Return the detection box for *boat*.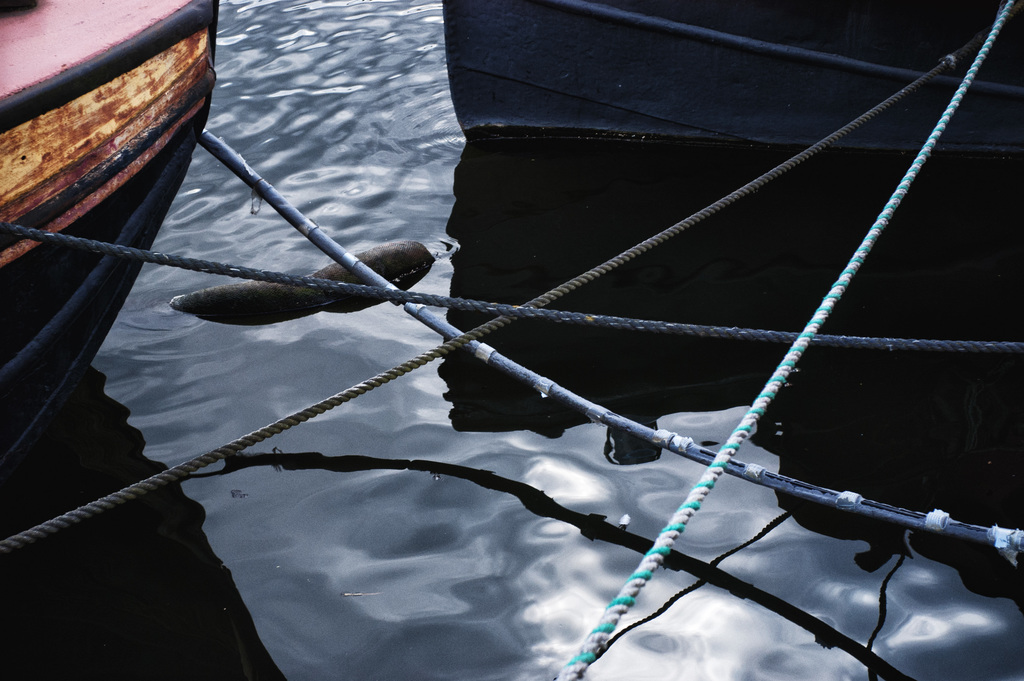
{"left": 442, "top": 0, "right": 1023, "bottom": 134}.
